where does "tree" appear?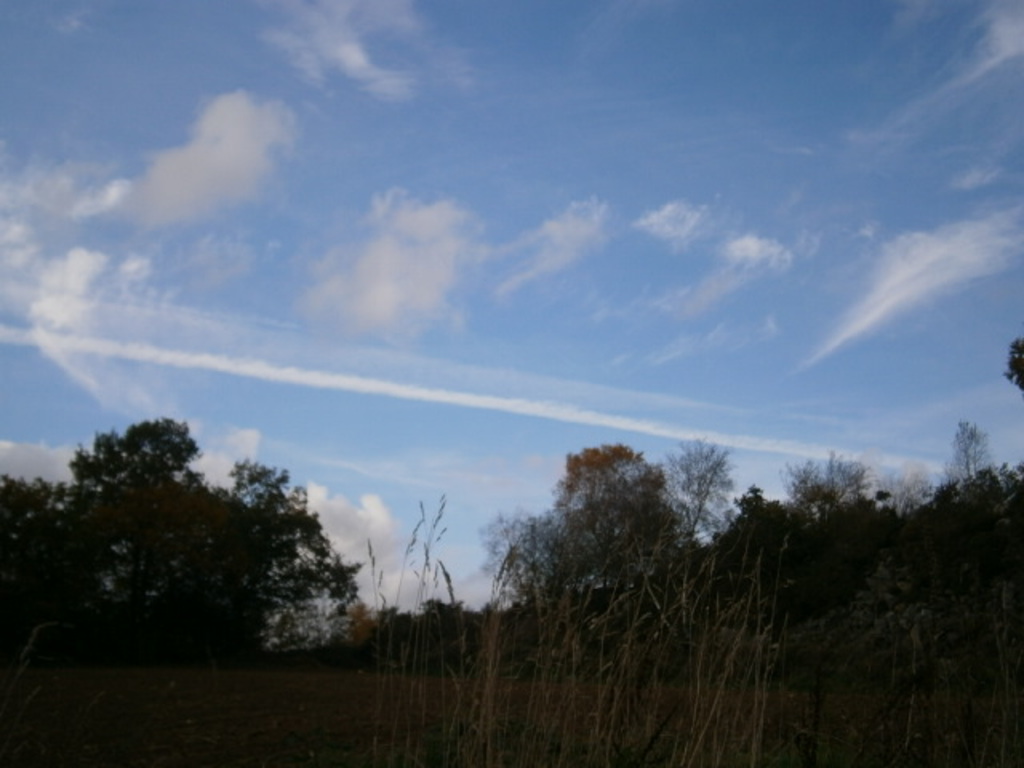
Appears at [42,402,371,674].
